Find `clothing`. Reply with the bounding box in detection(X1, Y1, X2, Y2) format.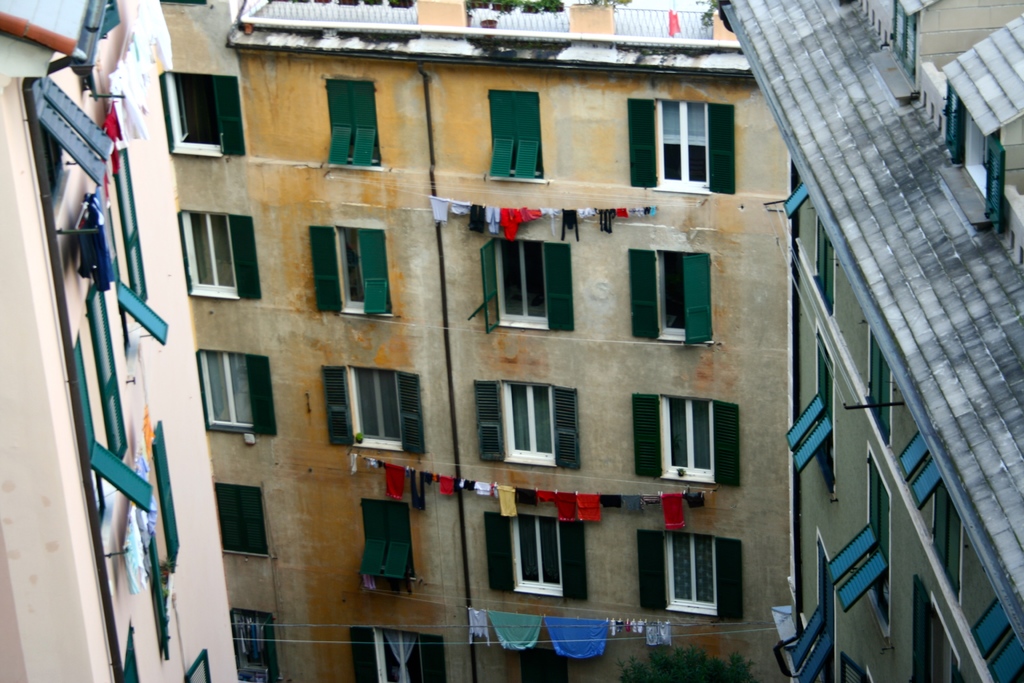
detection(556, 495, 580, 528).
